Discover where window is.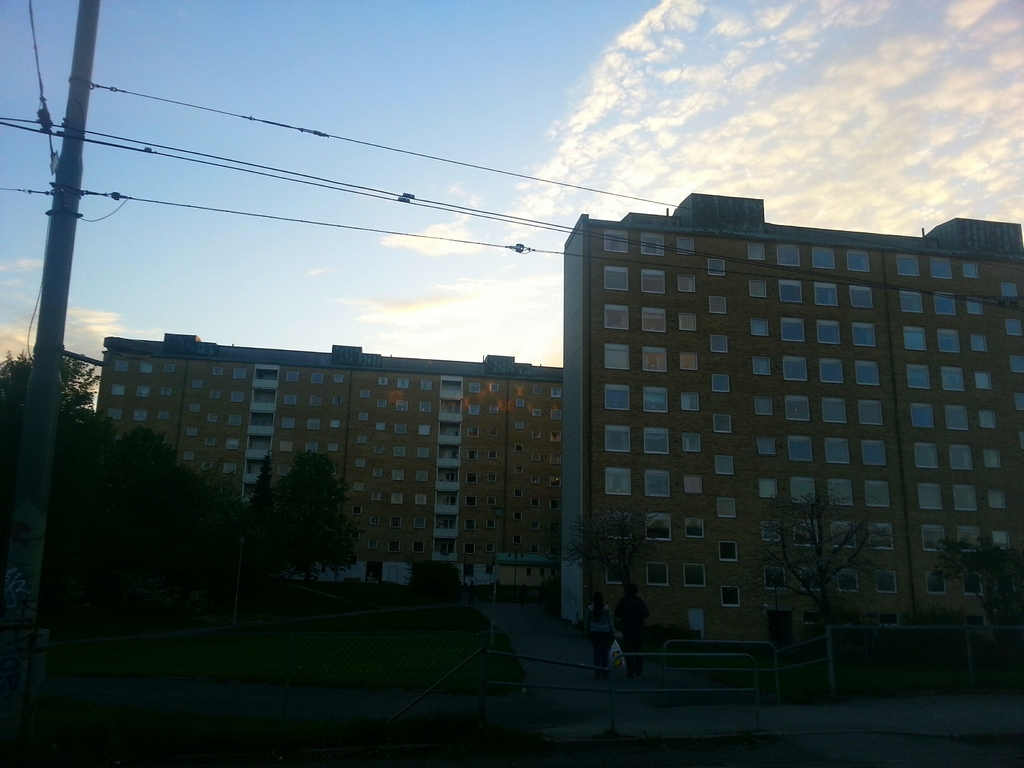
Discovered at left=711, top=373, right=730, bottom=393.
